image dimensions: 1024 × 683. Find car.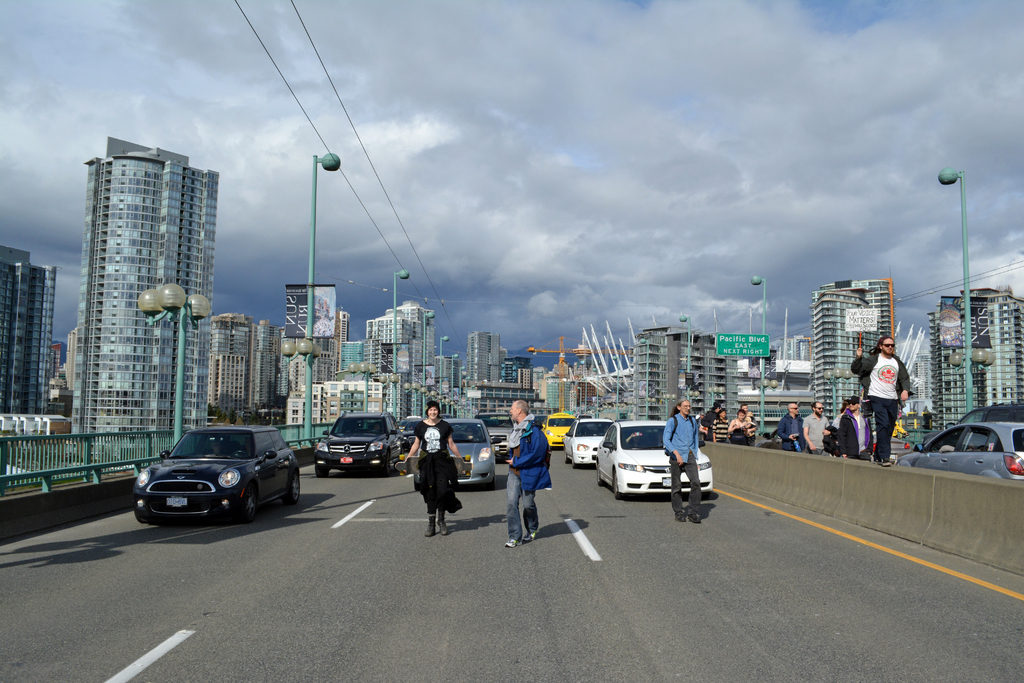
box(953, 407, 1023, 432).
